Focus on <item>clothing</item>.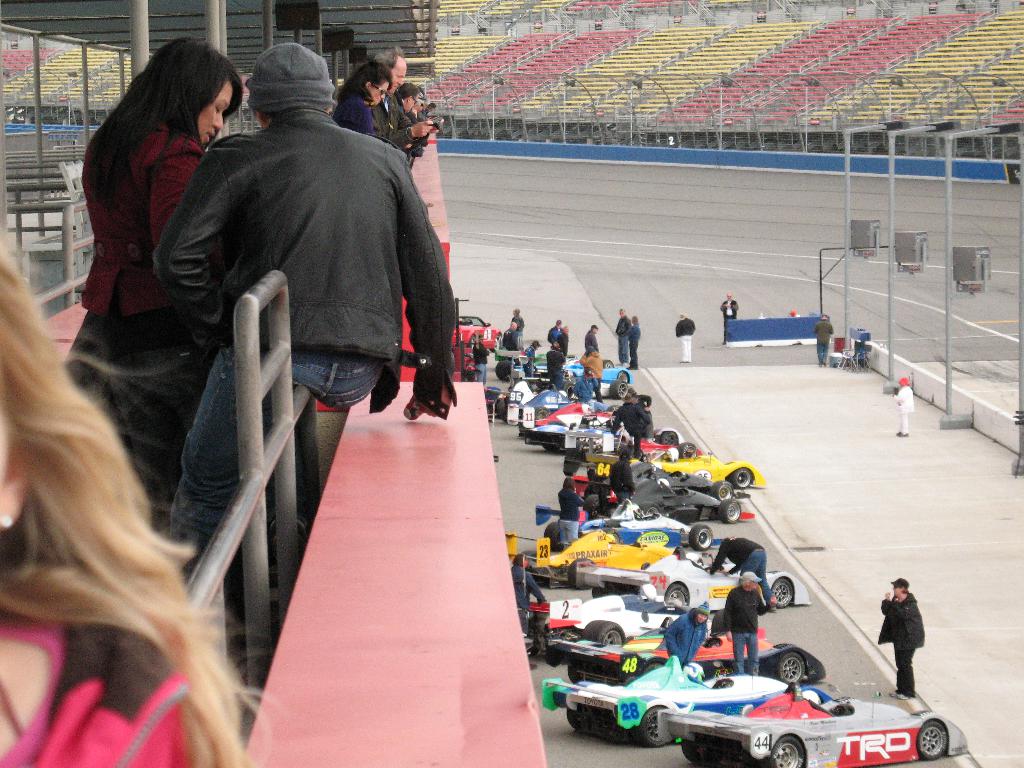
Focused at detection(554, 332, 570, 351).
